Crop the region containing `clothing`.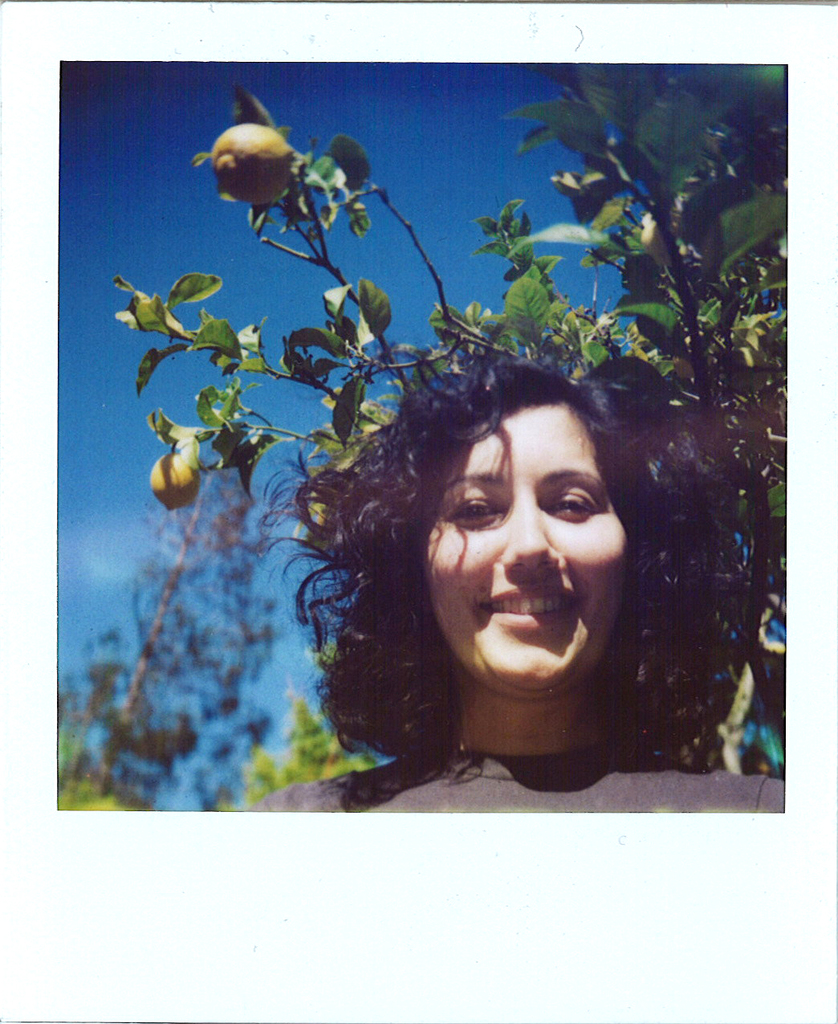
Crop region: l=250, t=736, r=801, b=845.
